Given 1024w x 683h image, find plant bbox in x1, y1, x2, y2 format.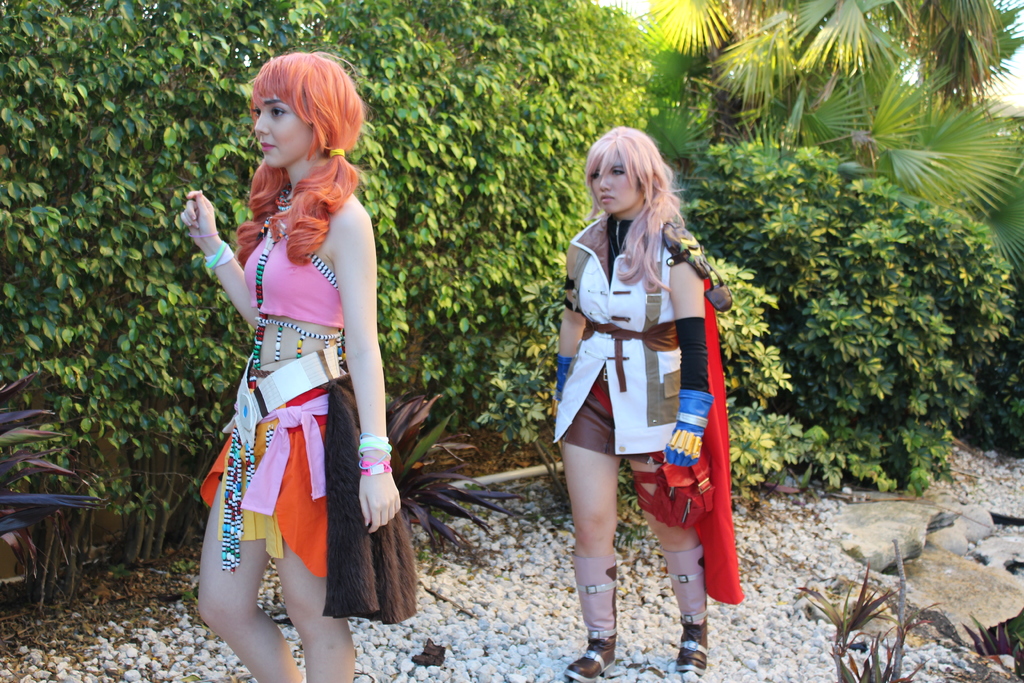
967, 616, 1023, 679.
